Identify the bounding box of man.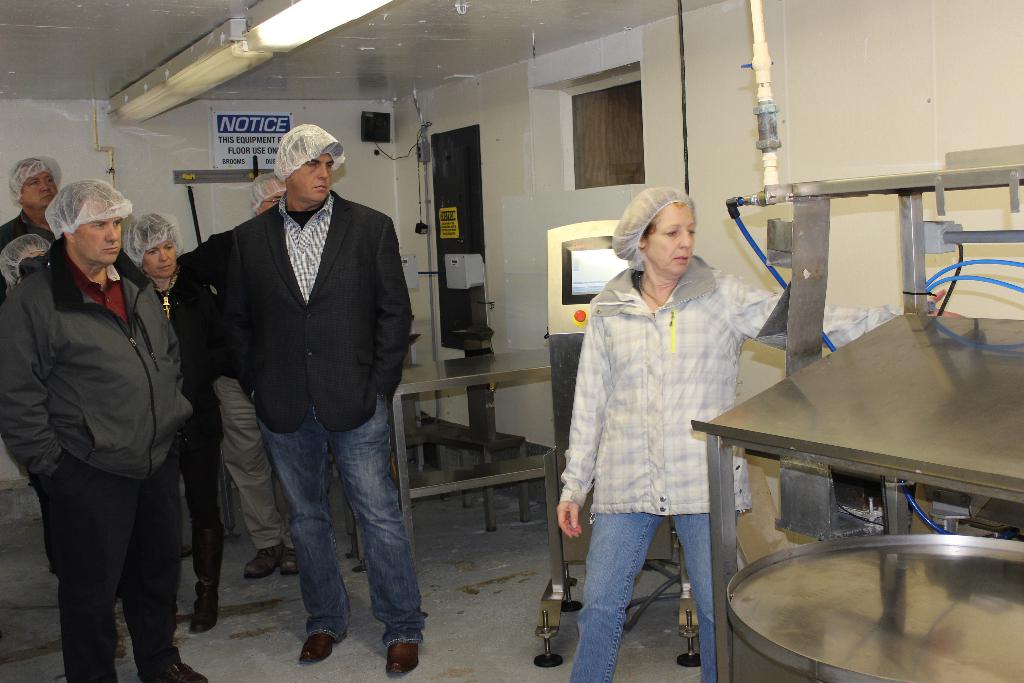
[x1=200, y1=170, x2=317, y2=586].
